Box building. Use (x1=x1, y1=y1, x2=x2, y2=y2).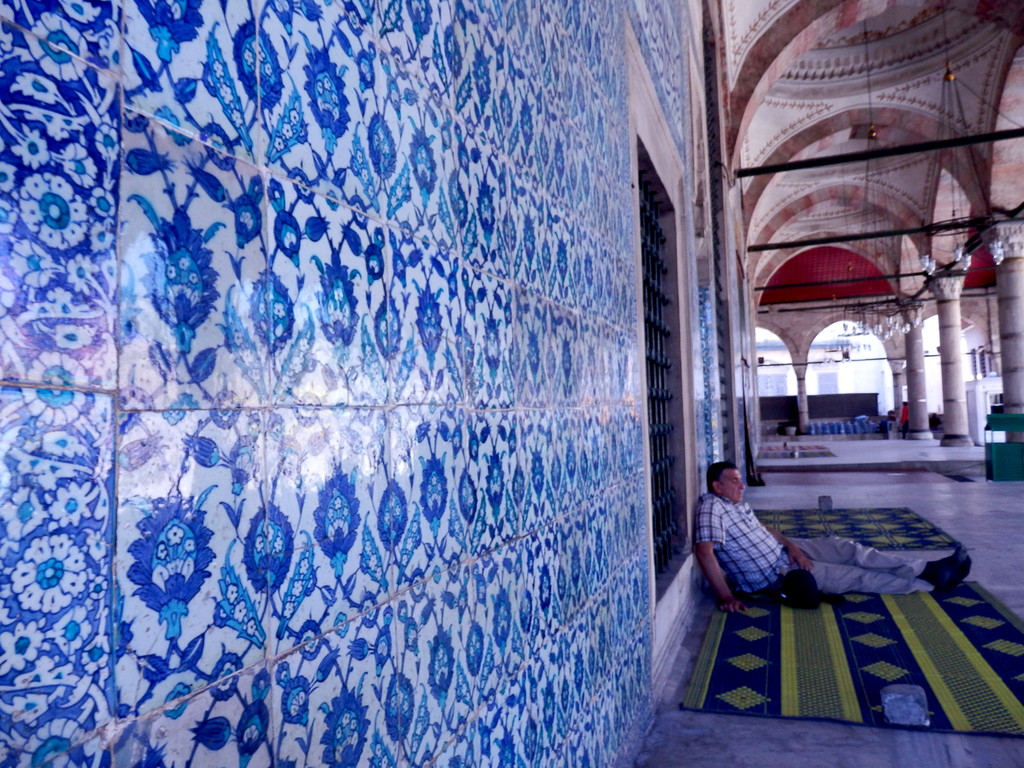
(x1=0, y1=0, x2=1023, y2=767).
